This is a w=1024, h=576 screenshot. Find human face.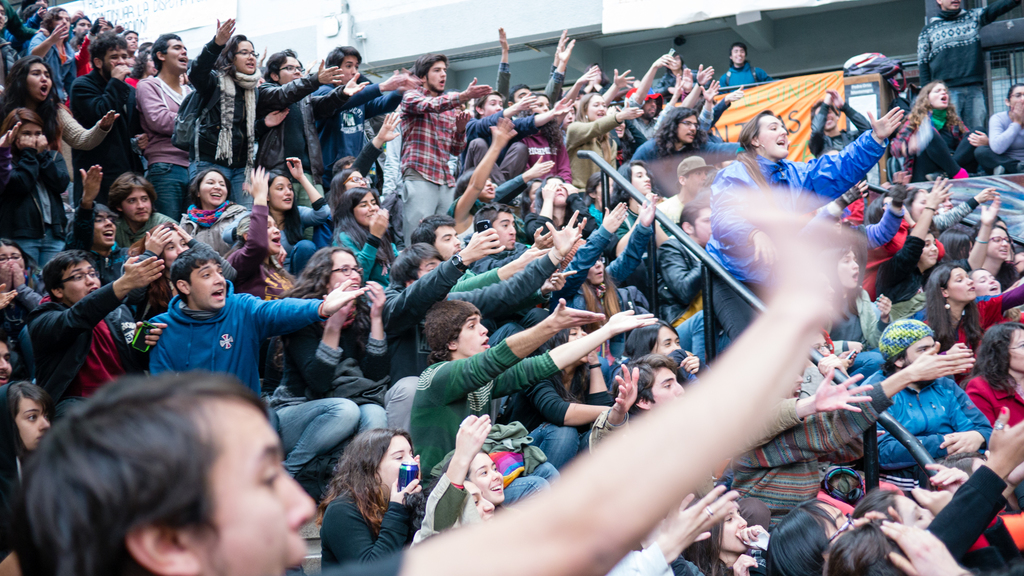
Bounding box: pyautogui.locateOnScreen(650, 326, 684, 358).
